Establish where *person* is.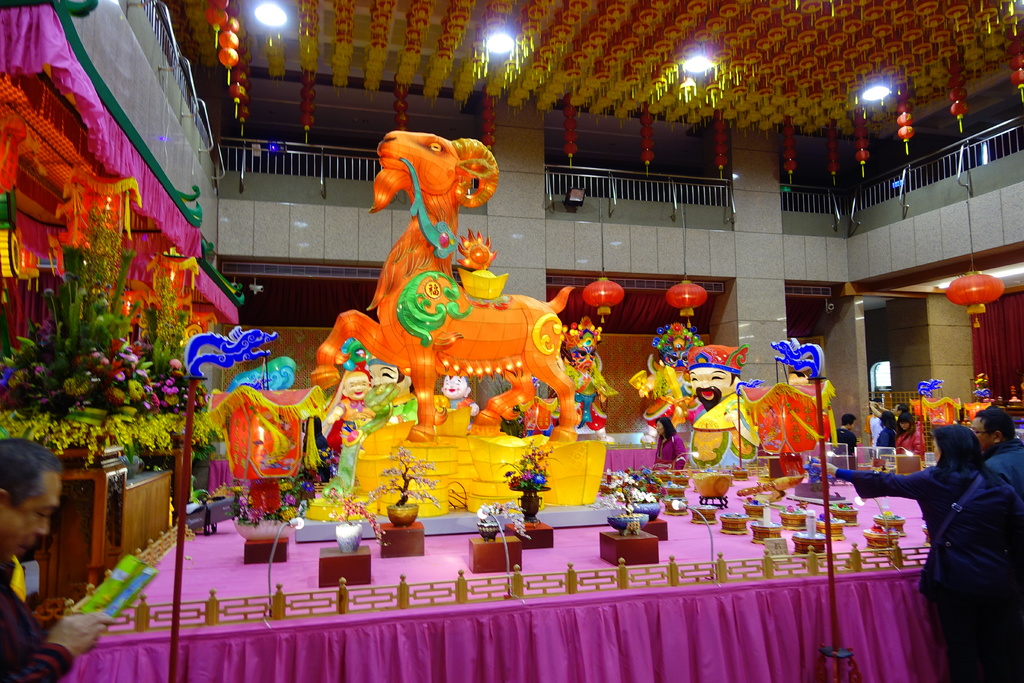
Established at (left=556, top=318, right=613, bottom=449).
